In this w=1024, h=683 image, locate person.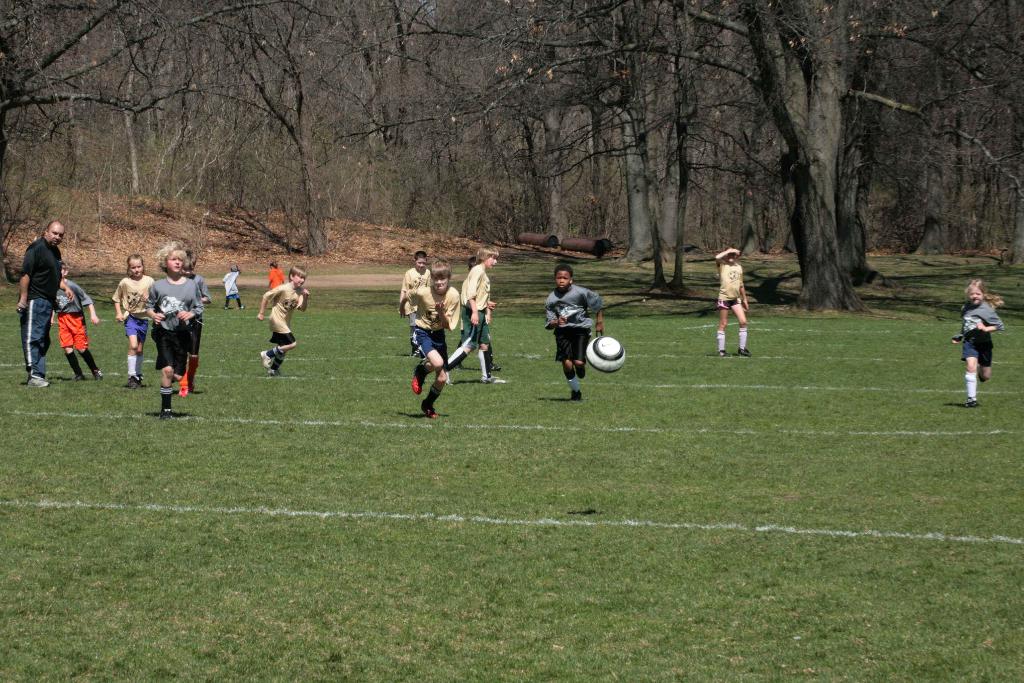
Bounding box: bbox(48, 265, 100, 381).
